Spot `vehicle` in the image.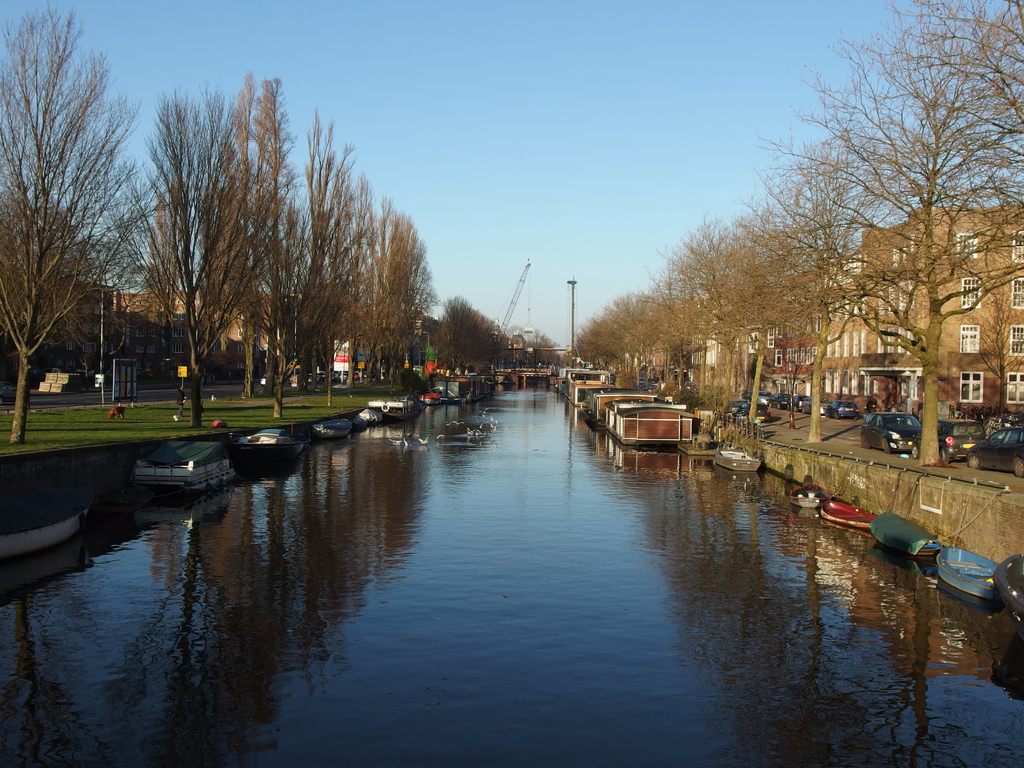
`vehicle` found at {"left": 755, "top": 402, "right": 770, "bottom": 423}.
